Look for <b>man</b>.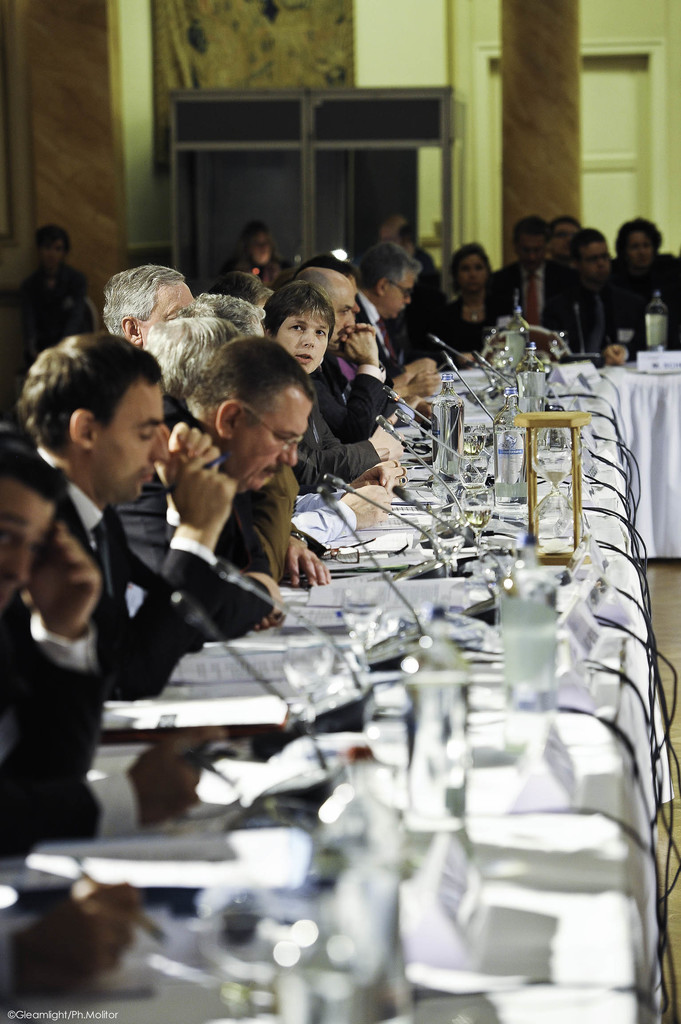
Found: detection(343, 239, 440, 404).
